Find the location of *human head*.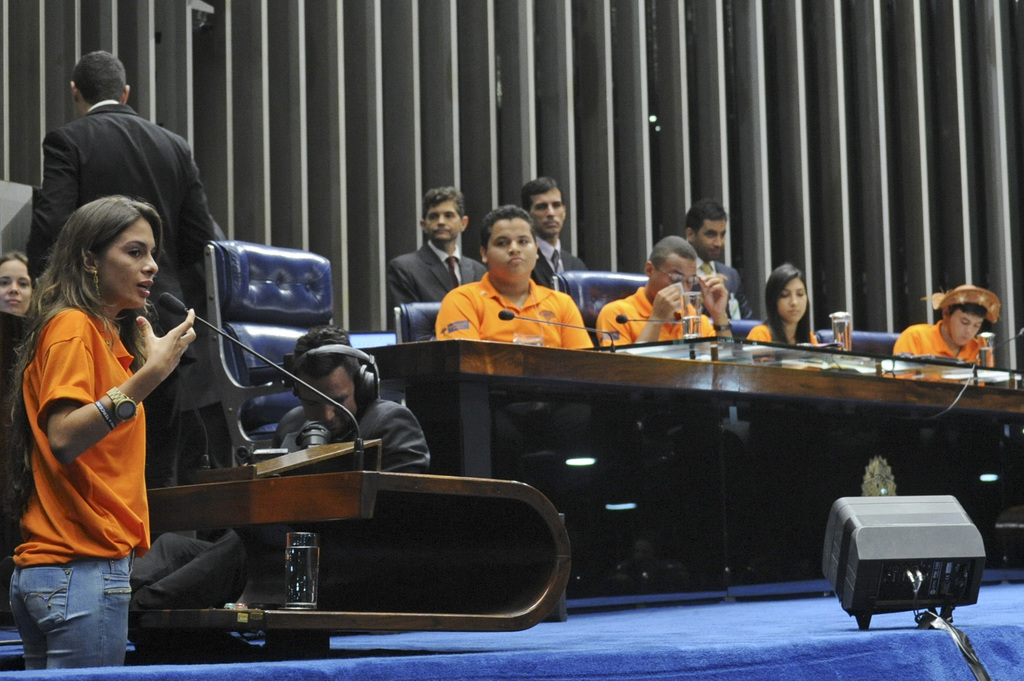
Location: {"left": 474, "top": 204, "right": 538, "bottom": 280}.
